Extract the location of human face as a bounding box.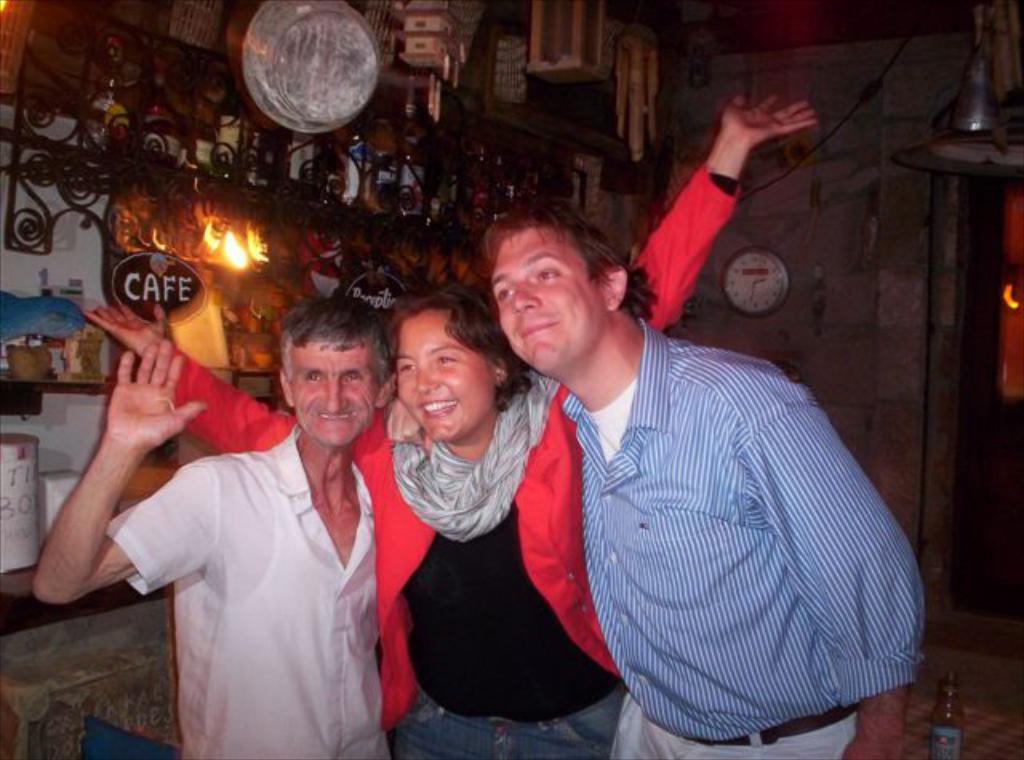
(491,226,602,370).
